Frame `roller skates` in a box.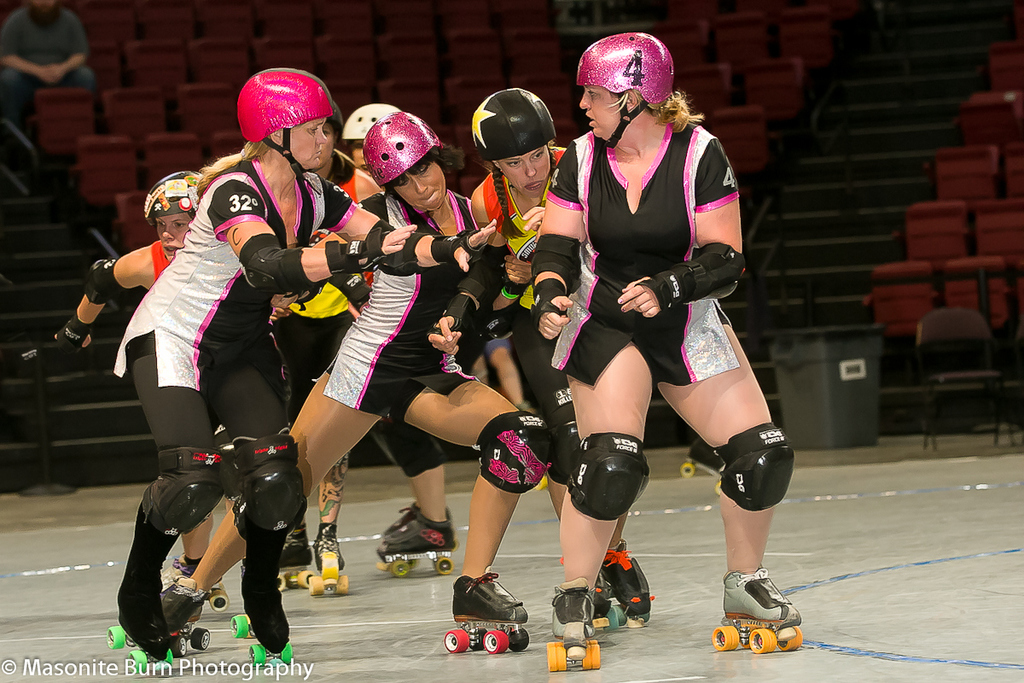
l=442, t=570, r=532, b=655.
